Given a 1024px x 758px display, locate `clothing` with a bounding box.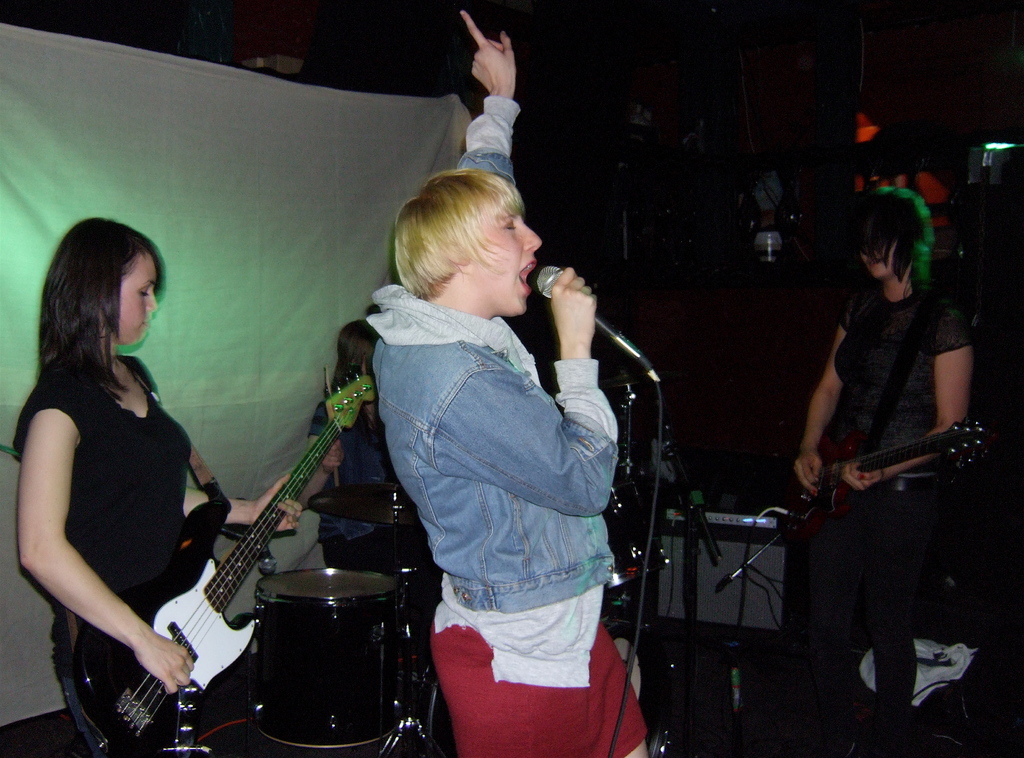
Located: [left=793, top=282, right=977, bottom=735].
